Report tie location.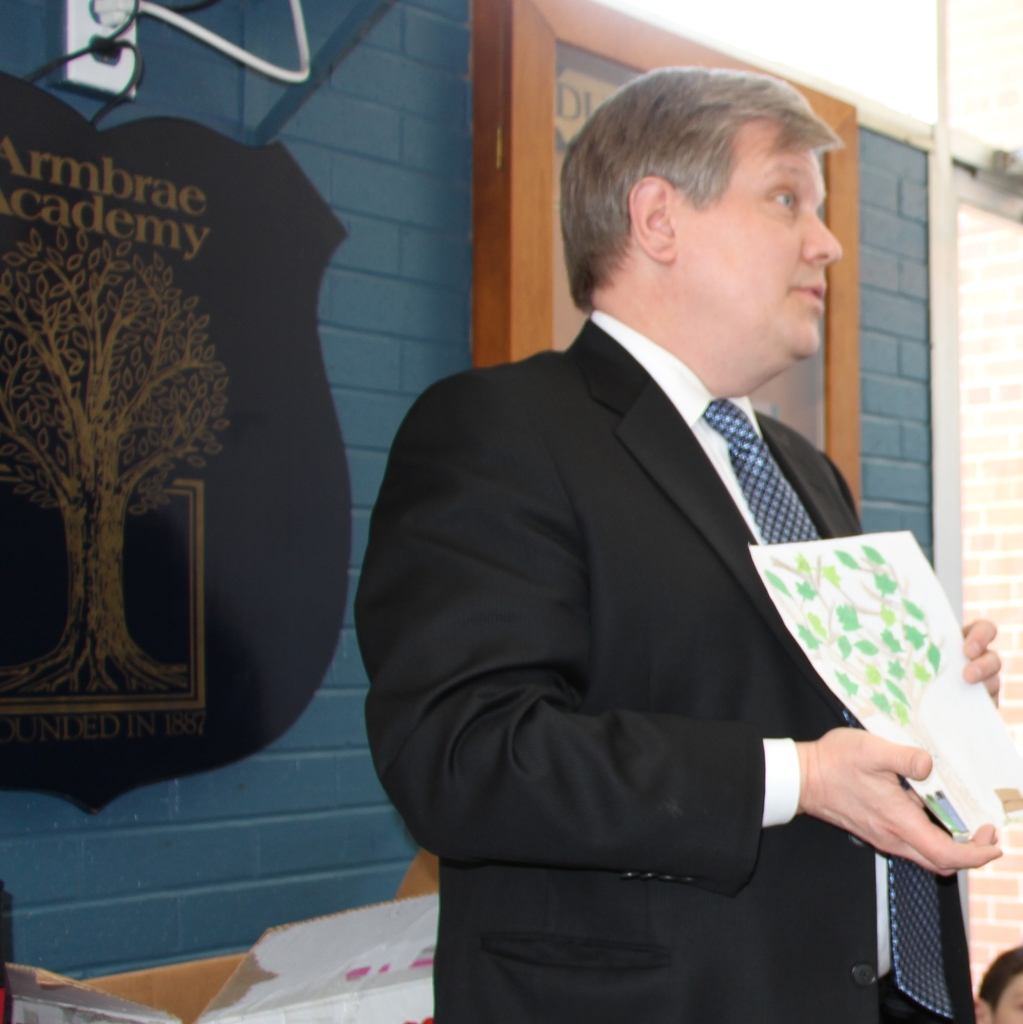
Report: {"left": 707, "top": 396, "right": 954, "bottom": 1015}.
